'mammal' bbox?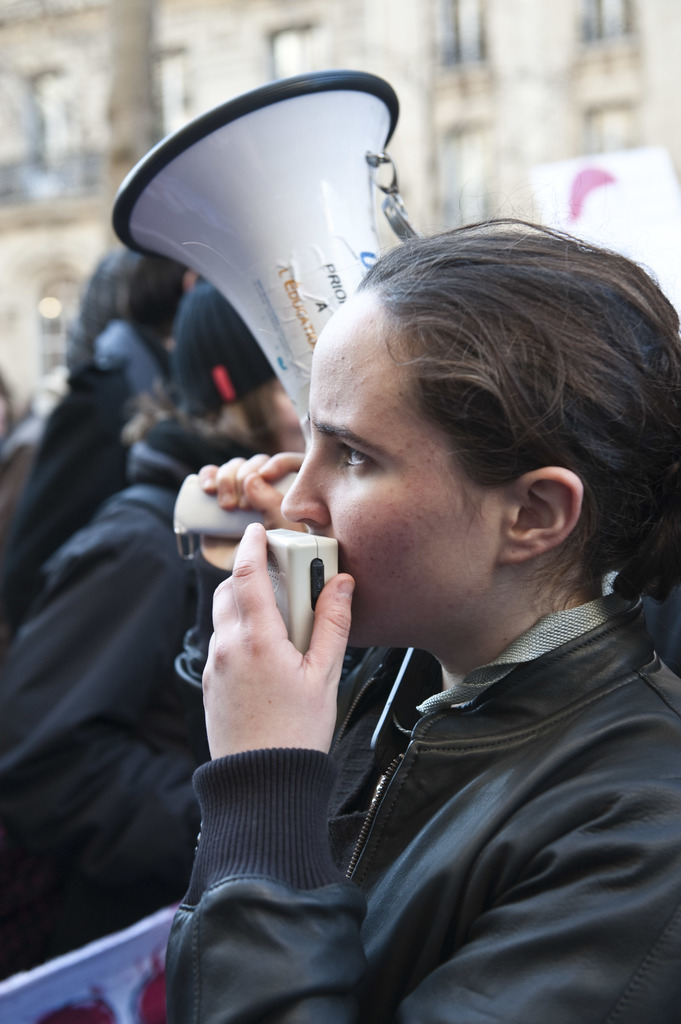
crop(0, 251, 207, 630)
